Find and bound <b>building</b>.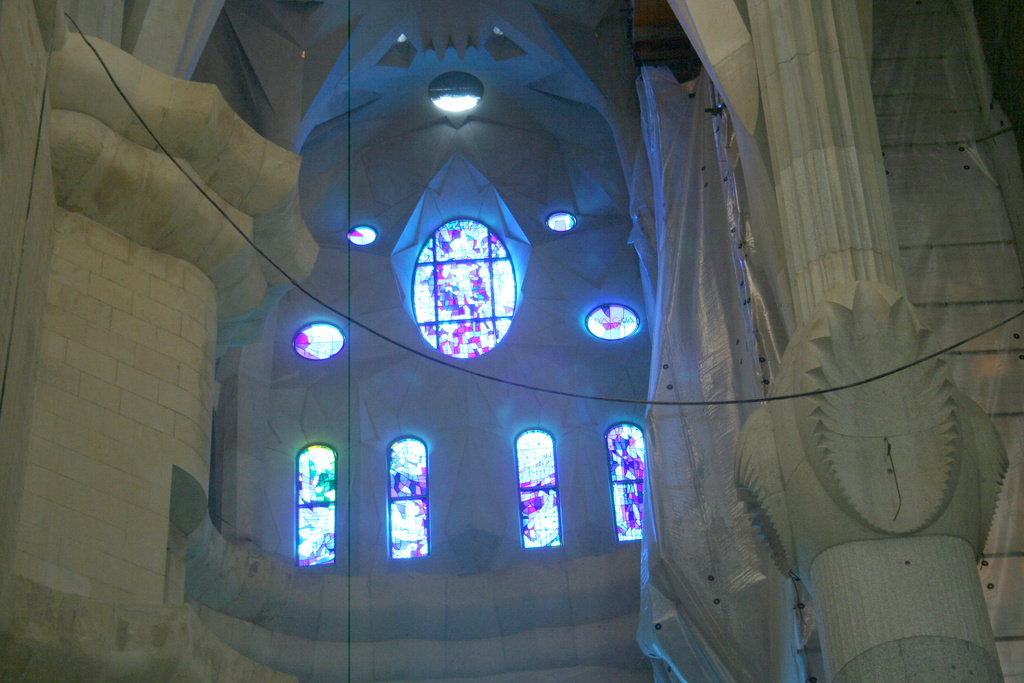
Bound: bbox(1, 1, 1021, 680).
